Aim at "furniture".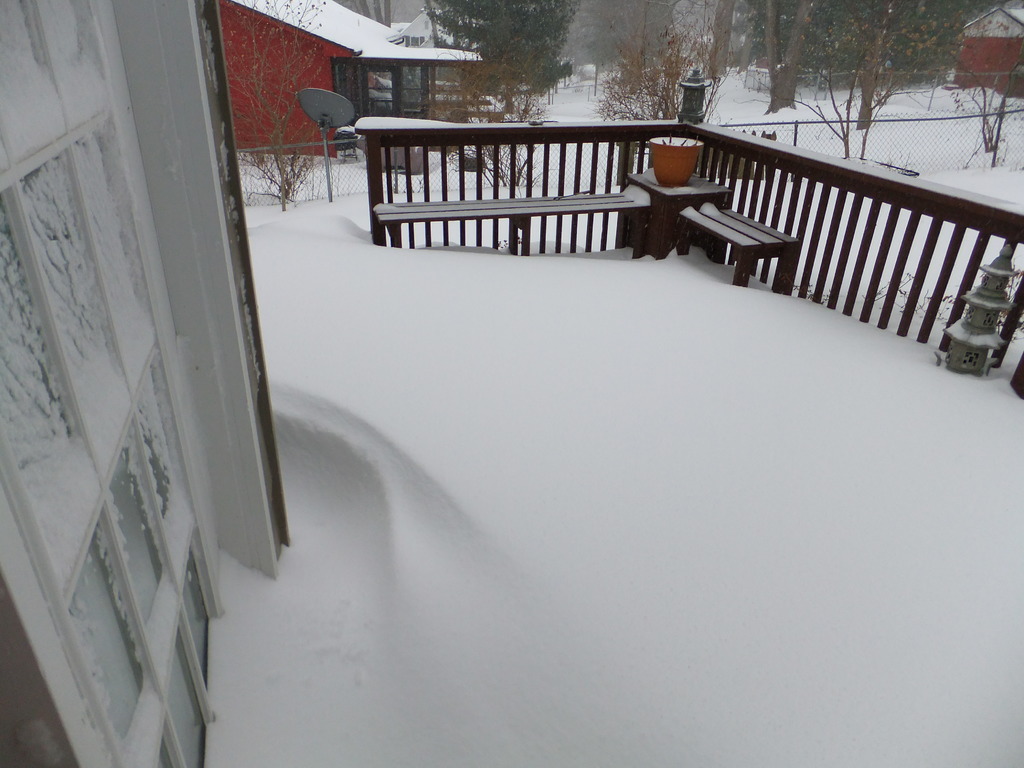
Aimed at [left=372, top=192, right=653, bottom=257].
